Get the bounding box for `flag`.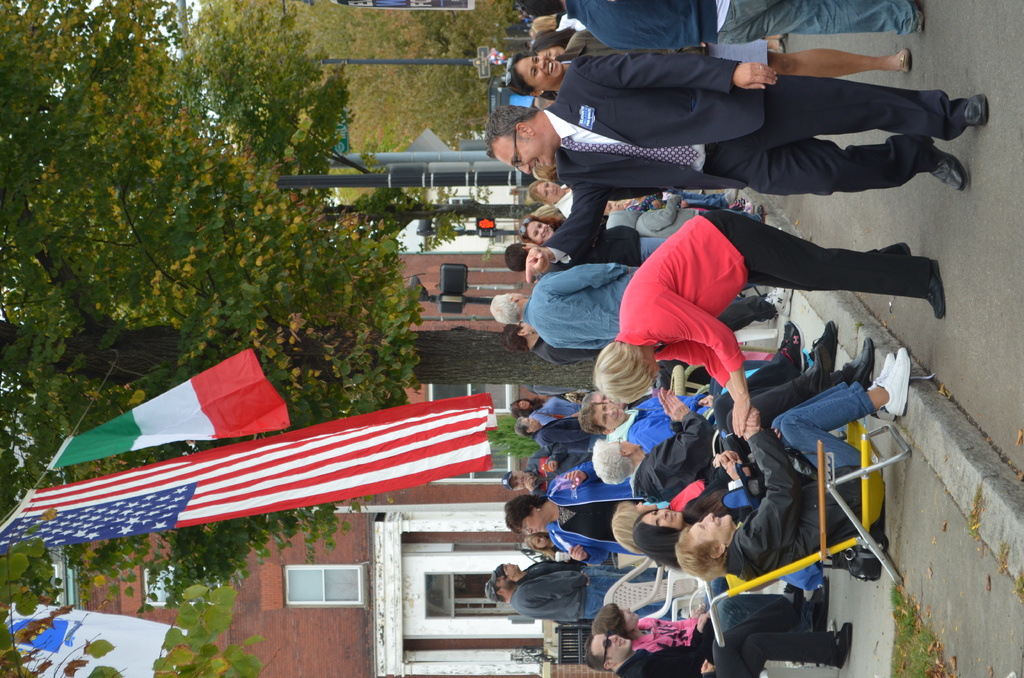
1 587 196 677.
